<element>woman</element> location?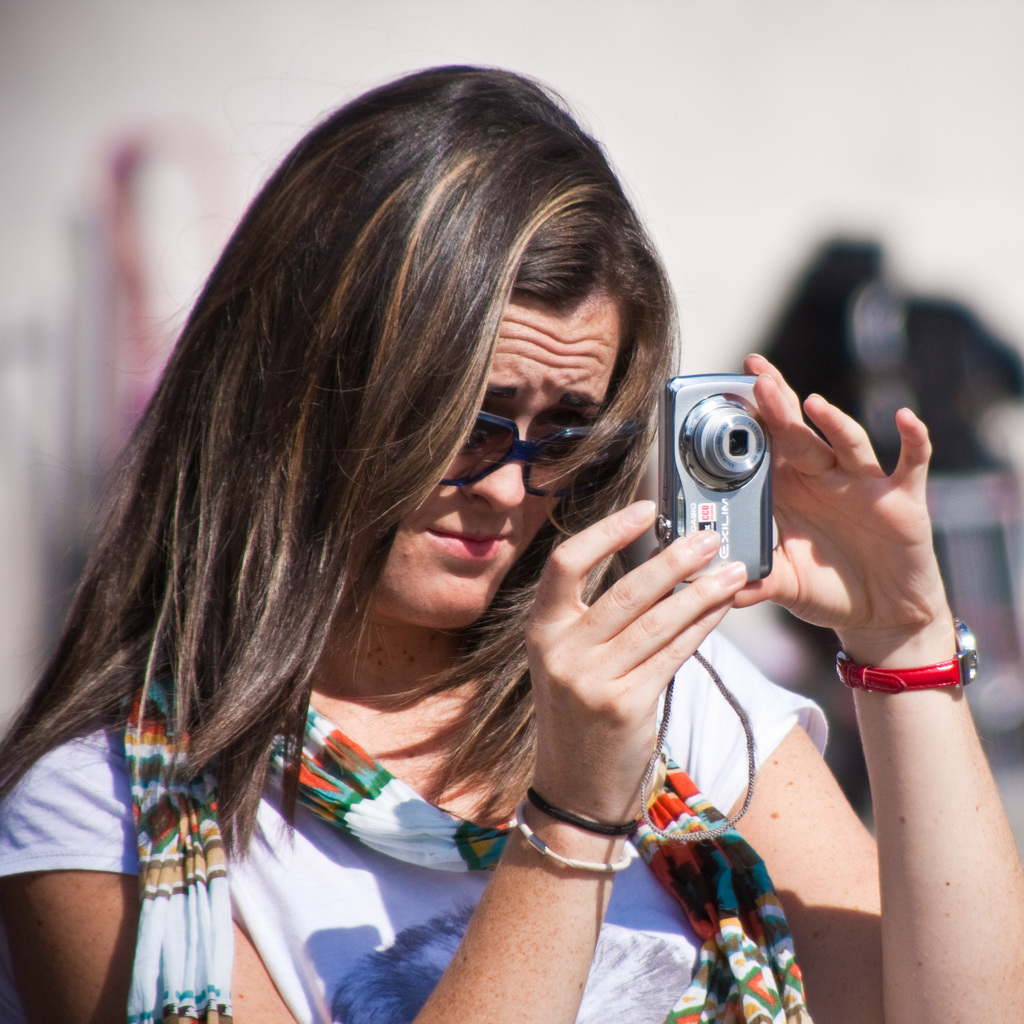
bbox(0, 63, 1023, 1023)
